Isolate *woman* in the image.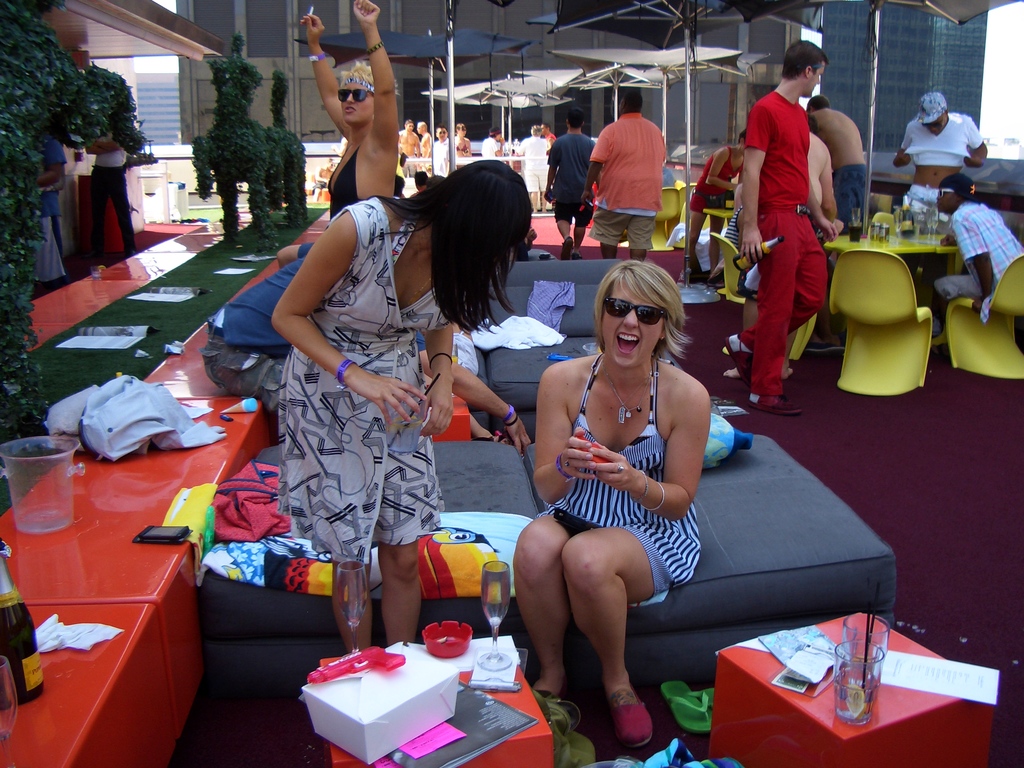
Isolated region: x1=269 y1=156 x2=537 y2=659.
